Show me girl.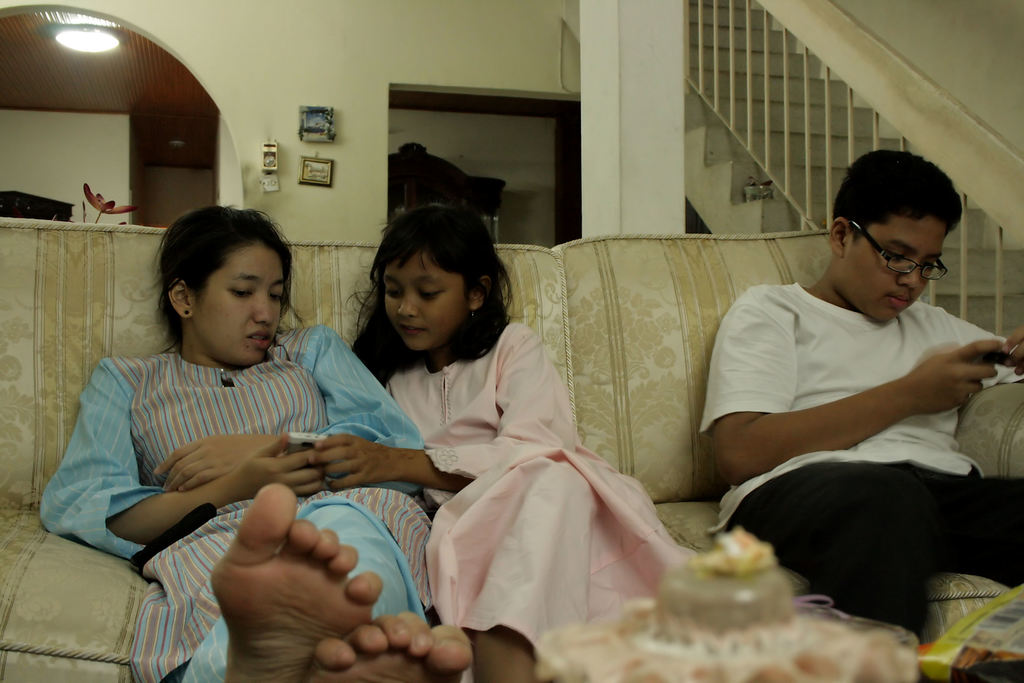
girl is here: 313:207:695:681.
